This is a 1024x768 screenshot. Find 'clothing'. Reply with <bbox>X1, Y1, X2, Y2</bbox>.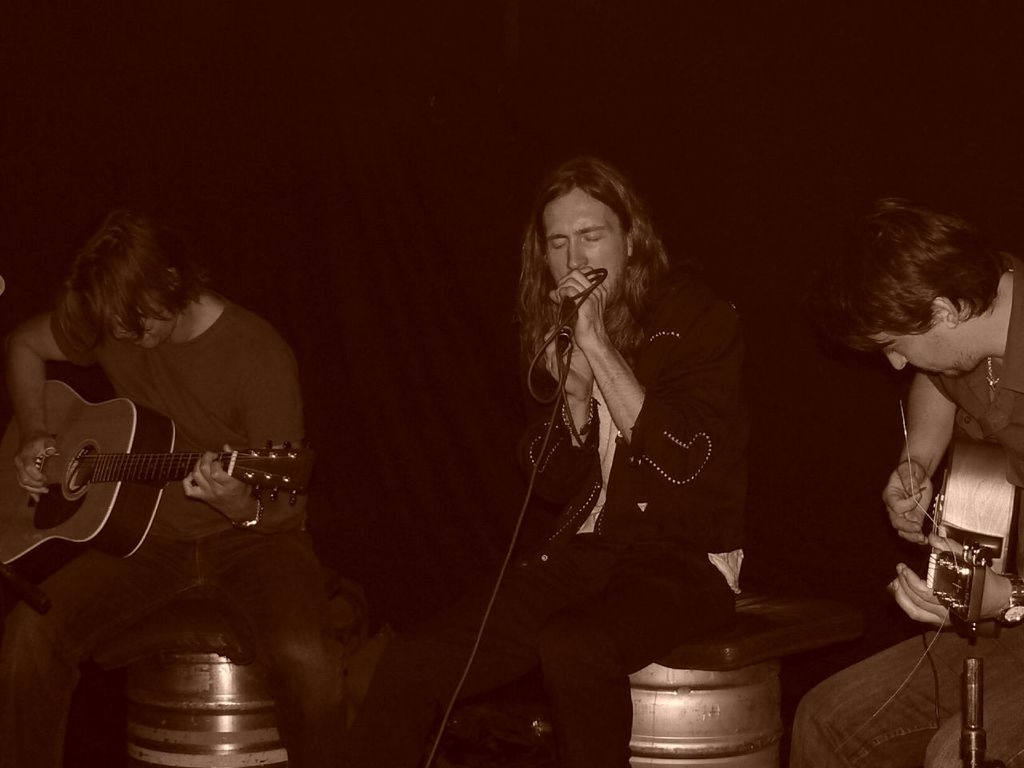
<bbox>349, 268, 750, 767</bbox>.
